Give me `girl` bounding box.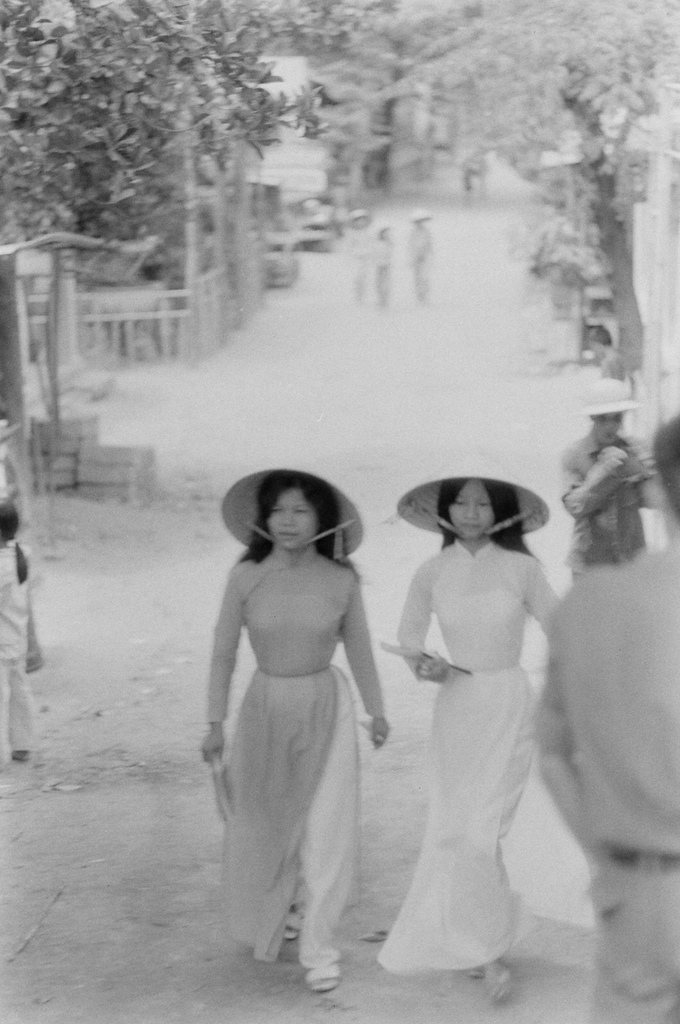
box(198, 465, 387, 988).
